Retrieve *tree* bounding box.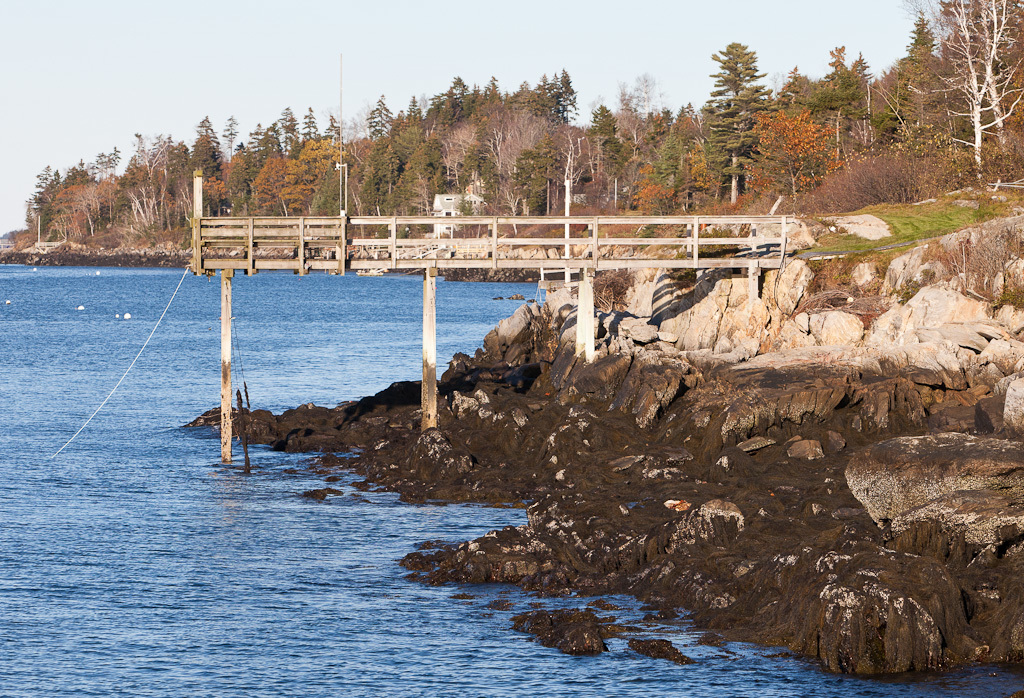
Bounding box: x1=159, y1=106, x2=196, y2=223.
